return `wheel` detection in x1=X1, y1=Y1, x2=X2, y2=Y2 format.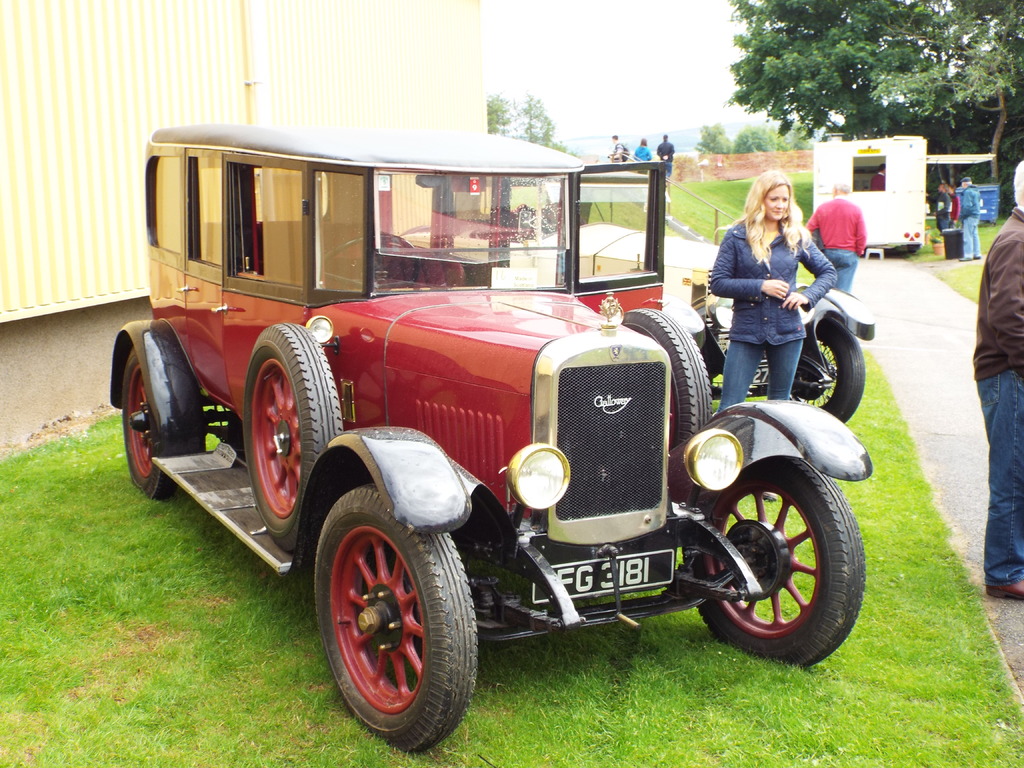
x1=120, y1=349, x2=179, y2=500.
